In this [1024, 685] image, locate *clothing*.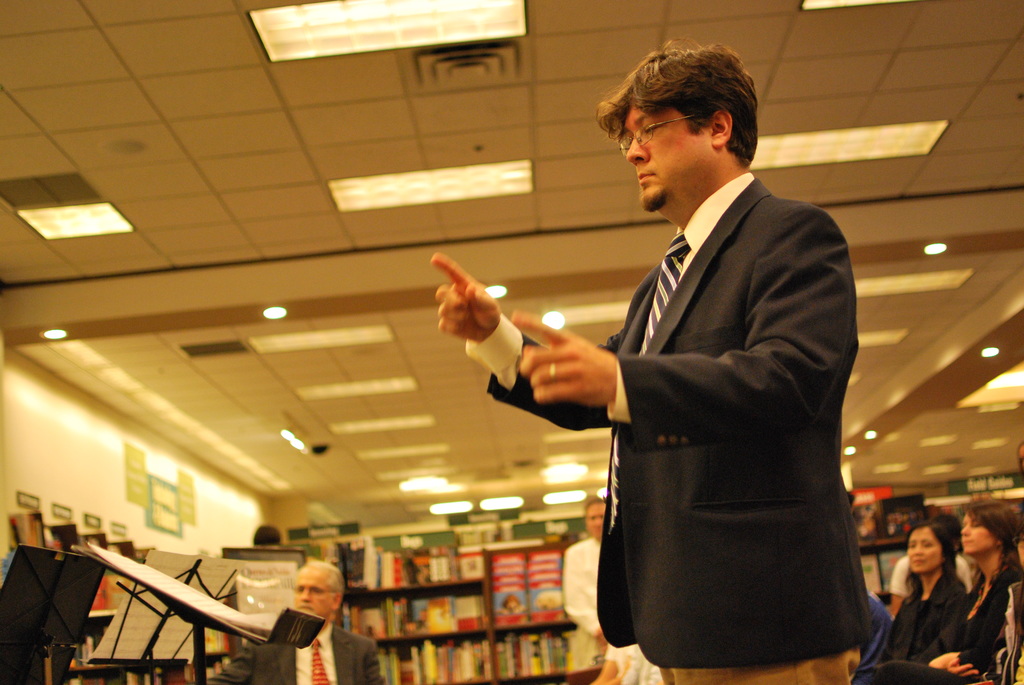
Bounding box: <box>851,581,890,684</box>.
